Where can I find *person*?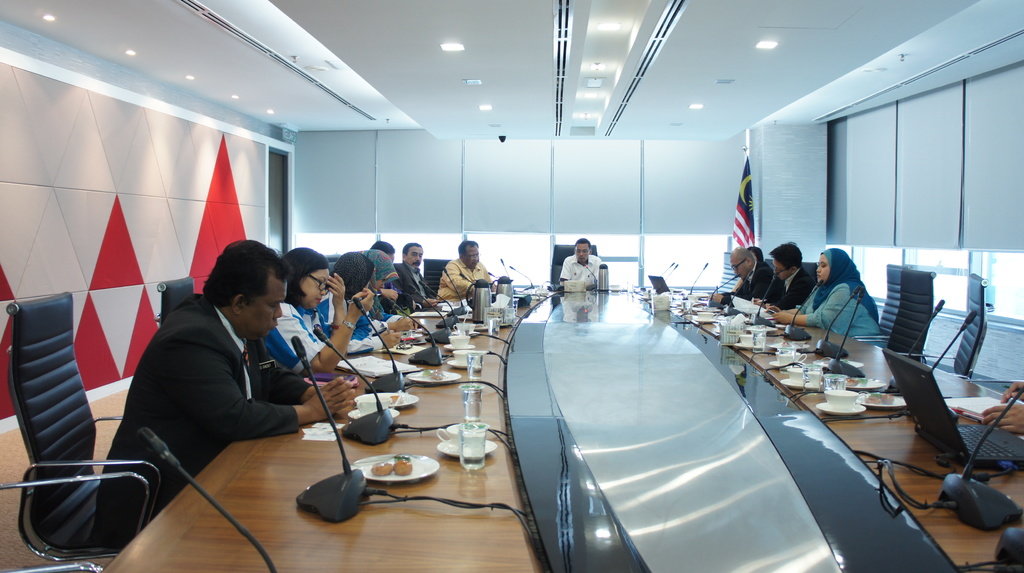
You can find it at <box>560,232,603,282</box>.
